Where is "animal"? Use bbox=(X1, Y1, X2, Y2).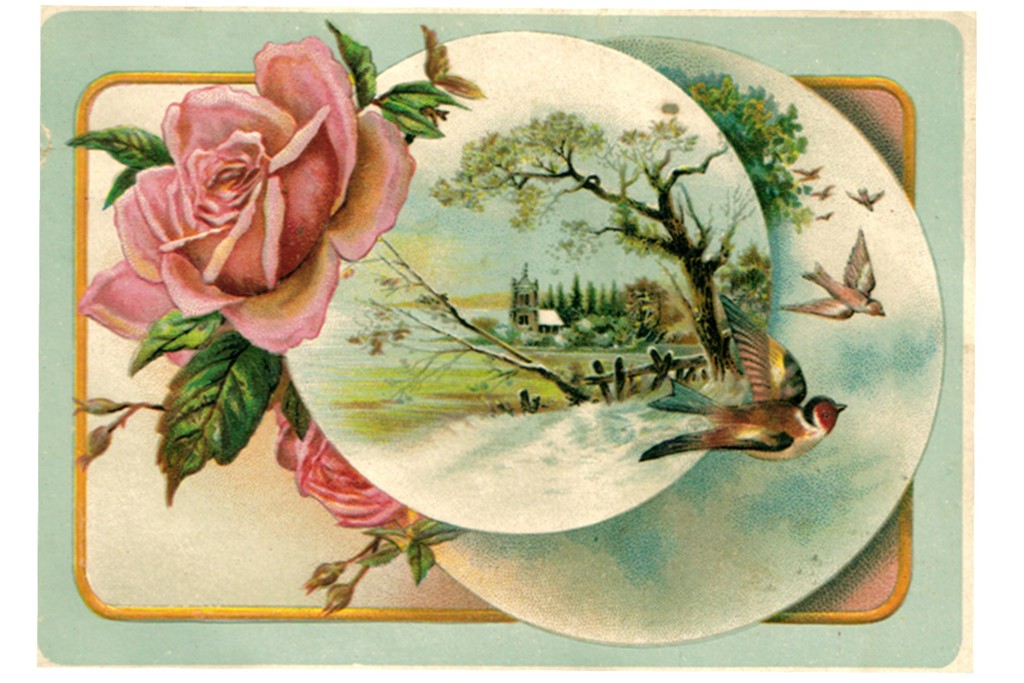
bbox=(805, 180, 836, 205).
